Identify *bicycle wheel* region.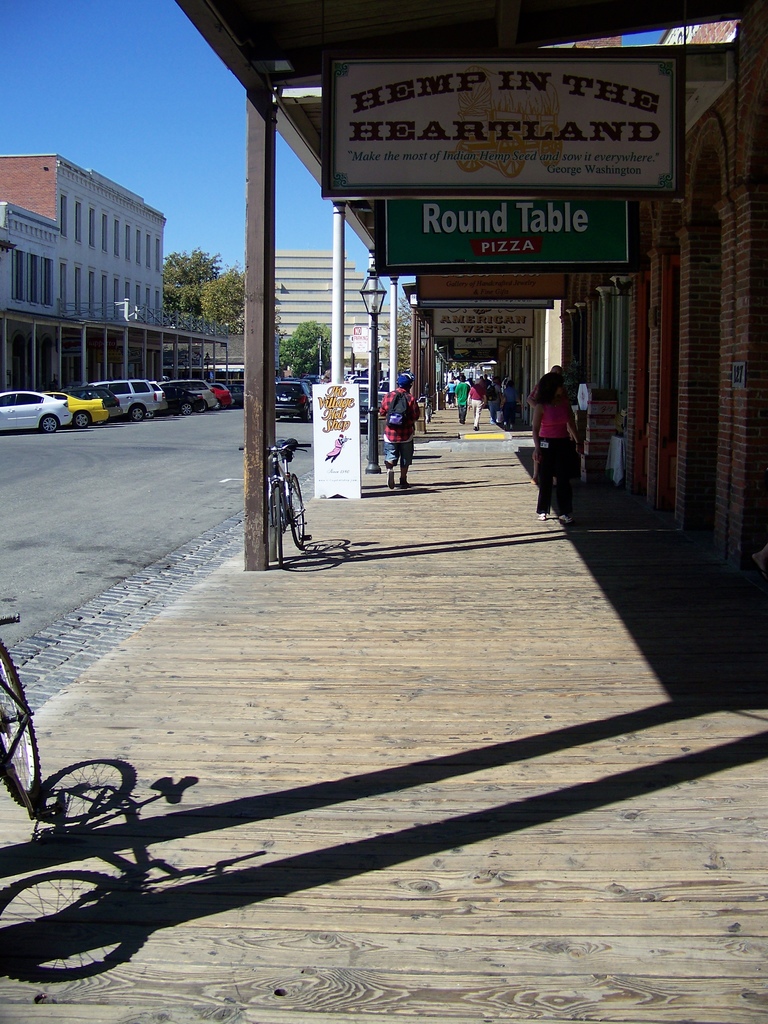
Region: rect(290, 476, 305, 550).
